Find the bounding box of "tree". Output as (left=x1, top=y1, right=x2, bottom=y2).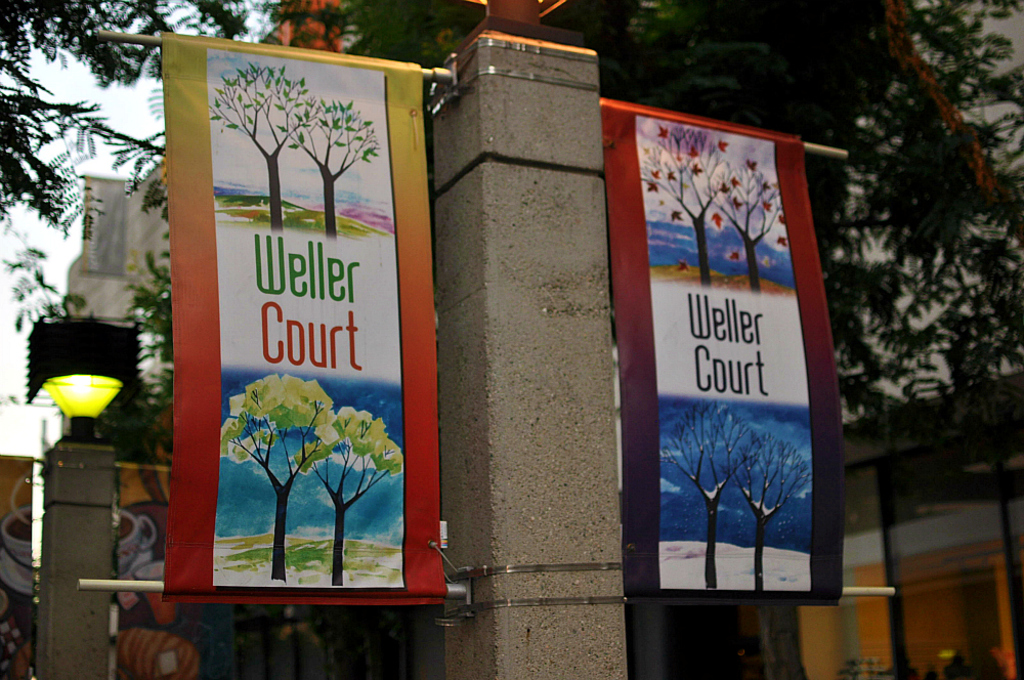
(left=215, top=378, right=341, bottom=580).
